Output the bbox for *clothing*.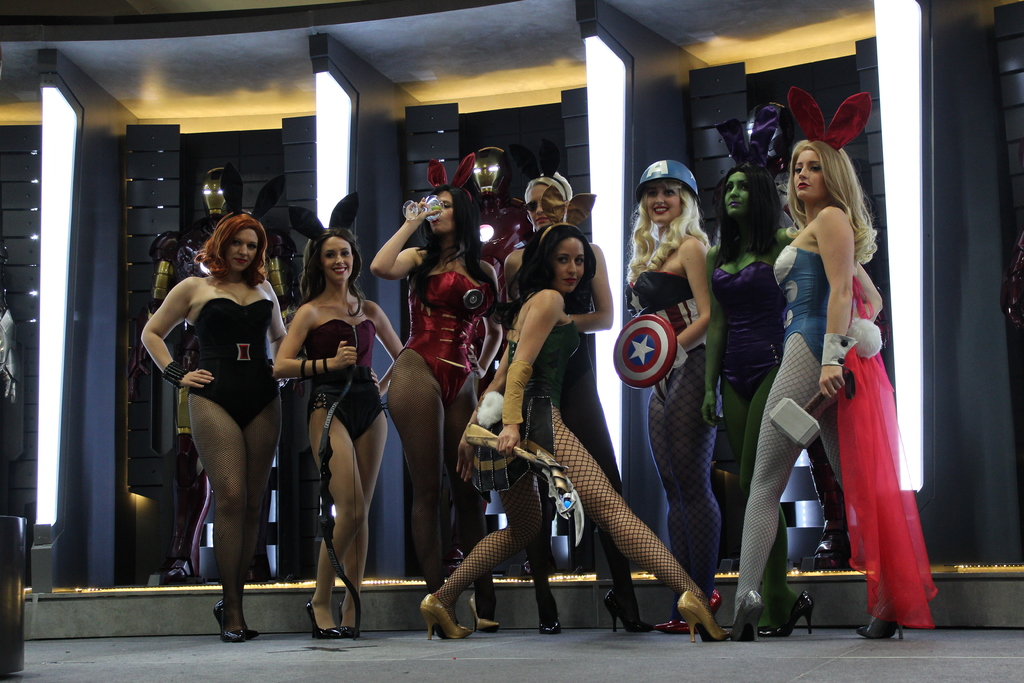
(508,259,632,588).
